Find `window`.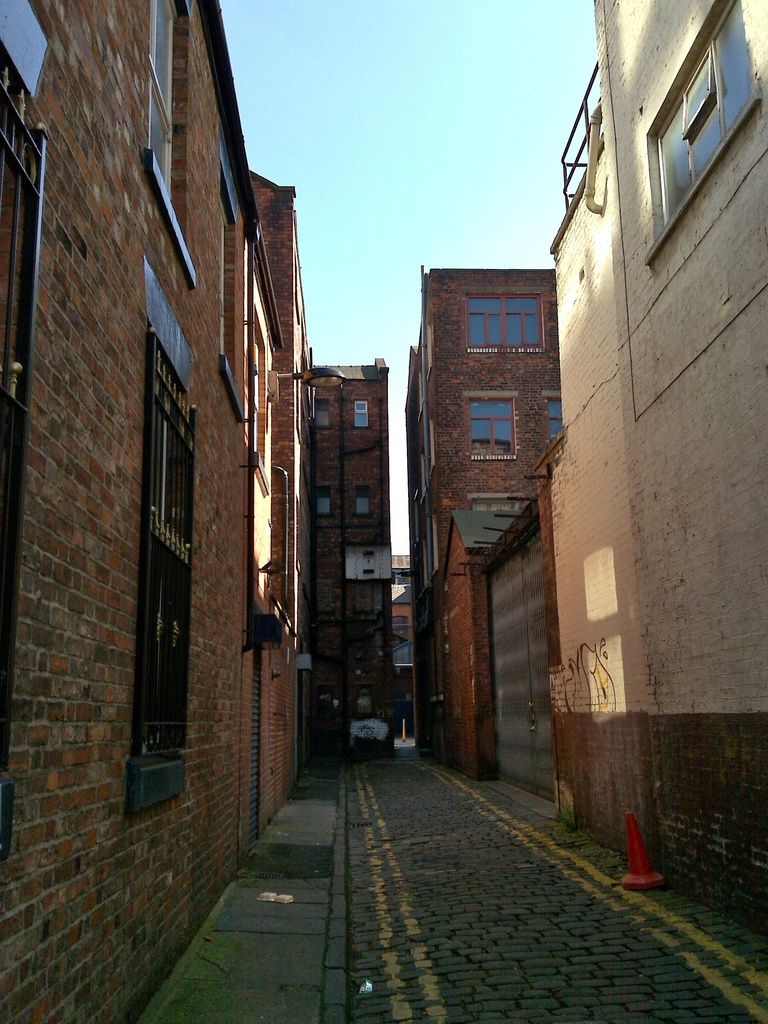
358:404:374:426.
